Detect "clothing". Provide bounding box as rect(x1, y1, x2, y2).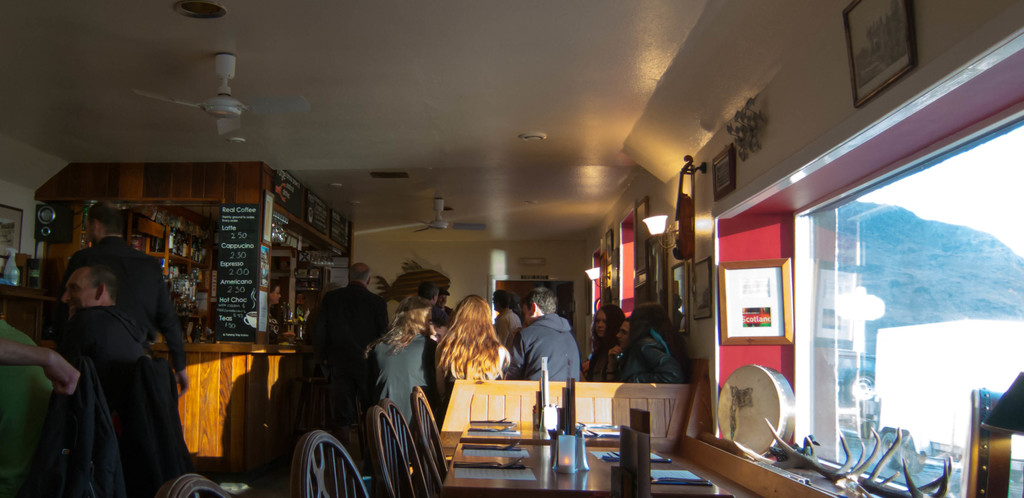
rect(490, 304, 521, 345).
